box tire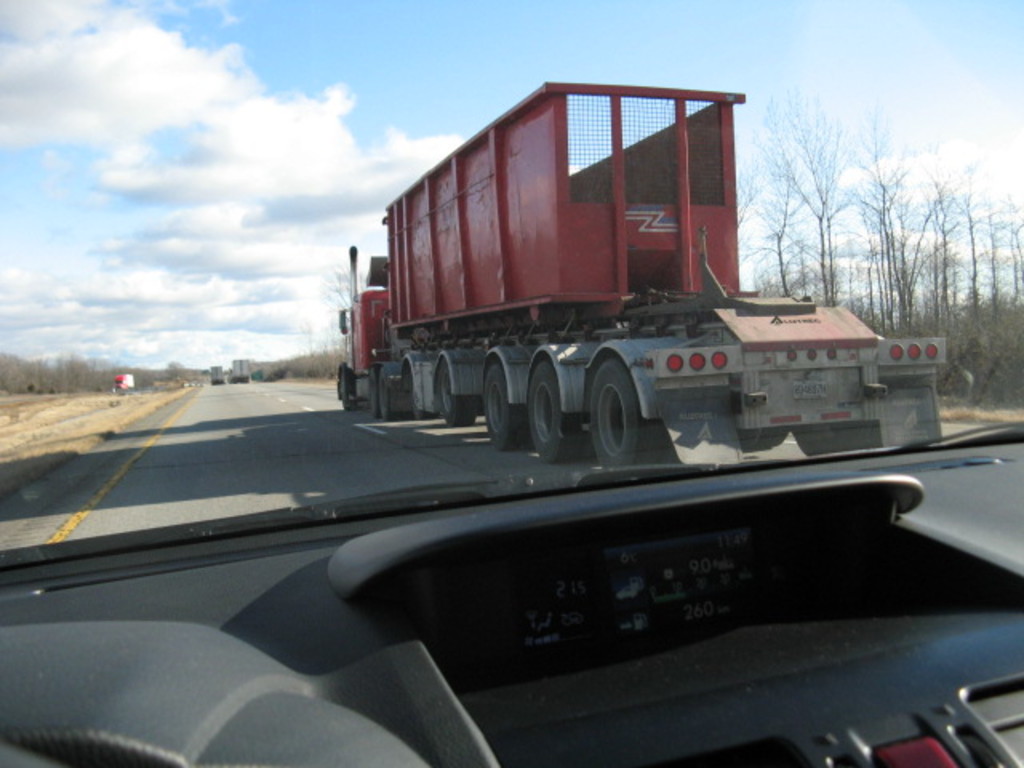
bbox(403, 371, 434, 419)
